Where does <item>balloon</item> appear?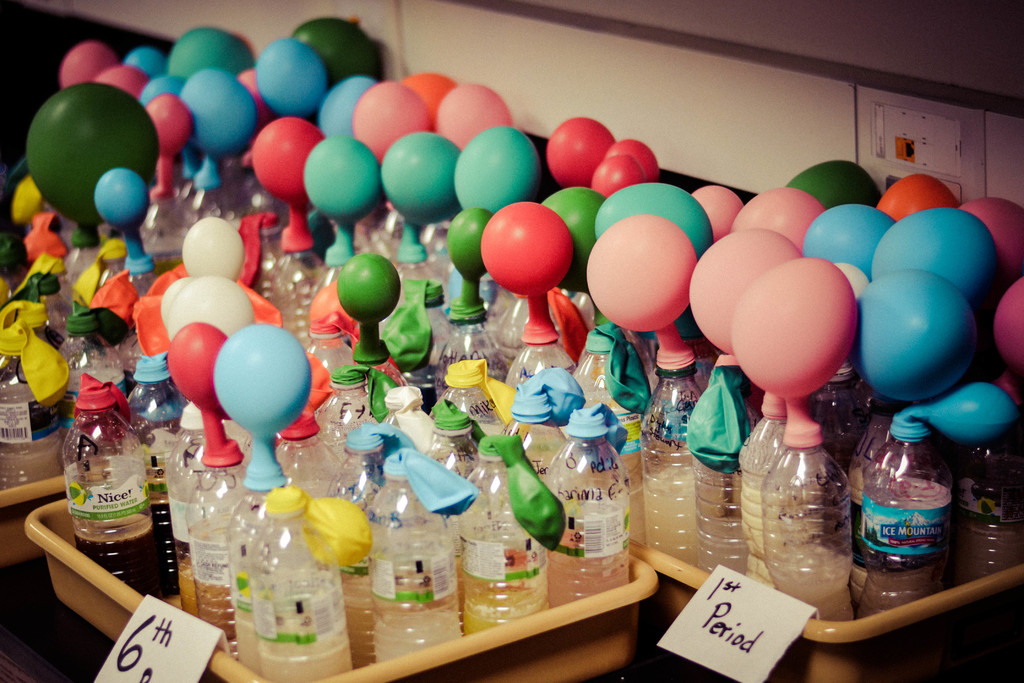
Appears at (182, 218, 246, 280).
